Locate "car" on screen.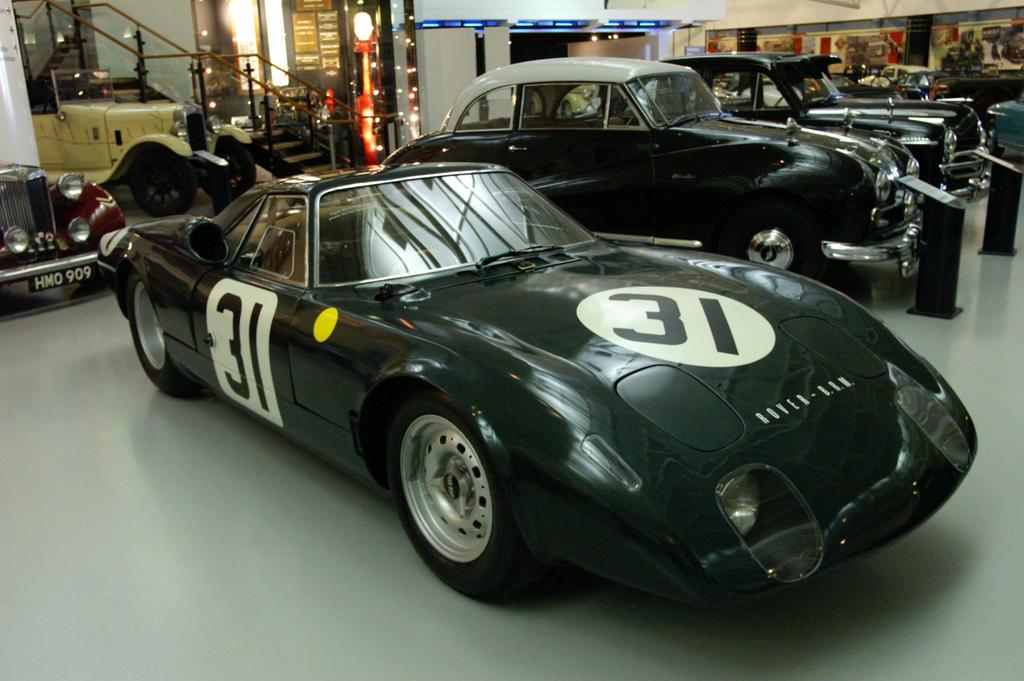
On screen at left=118, top=152, right=982, bottom=609.
